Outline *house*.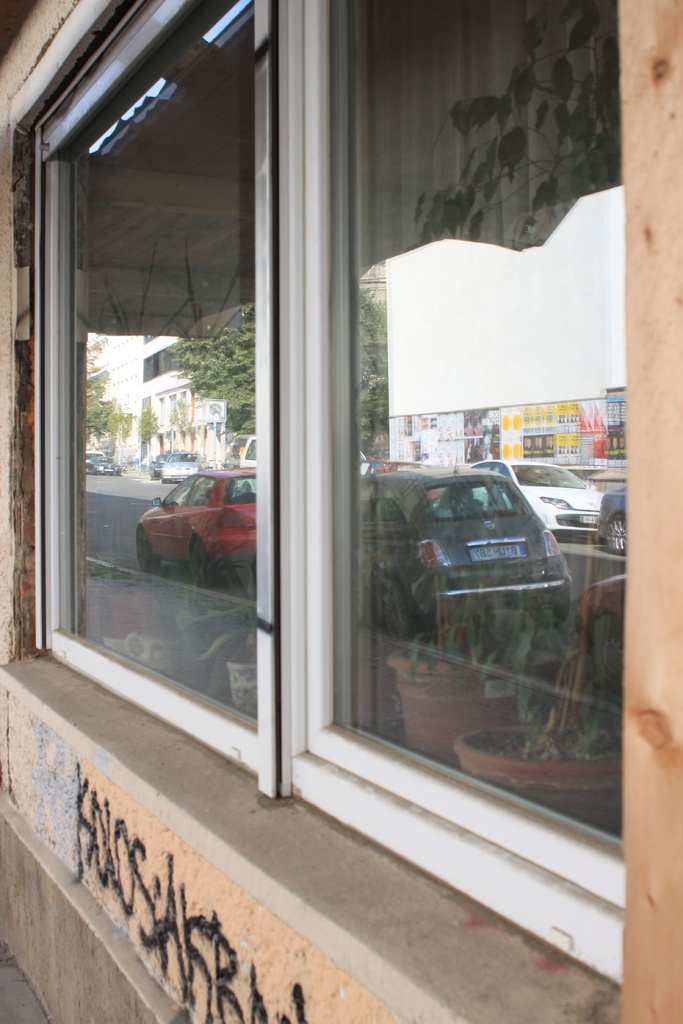
Outline: left=0, top=0, right=682, bottom=1018.
